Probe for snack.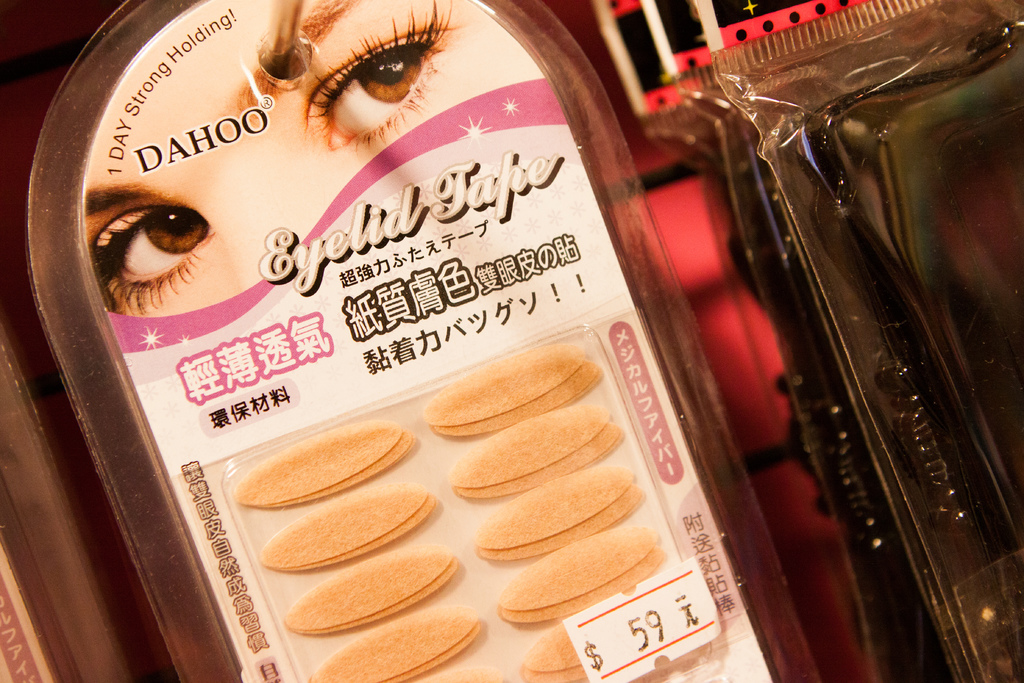
Probe result: <region>413, 350, 600, 431</region>.
